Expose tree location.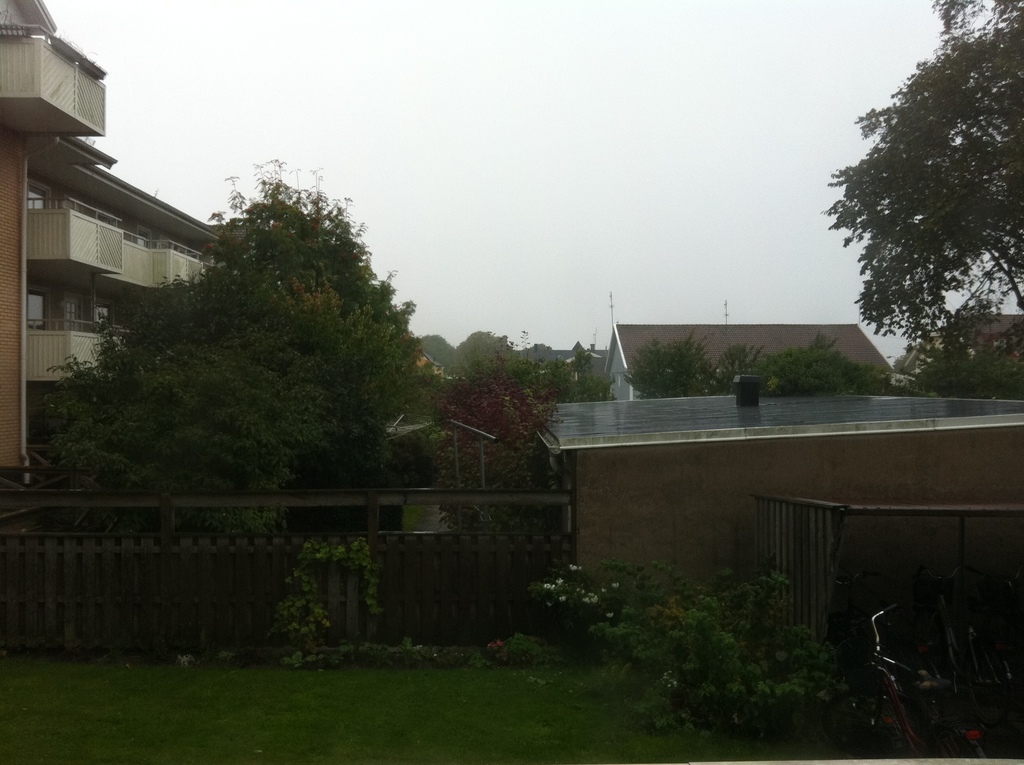
Exposed at bbox=[818, 0, 1023, 355].
